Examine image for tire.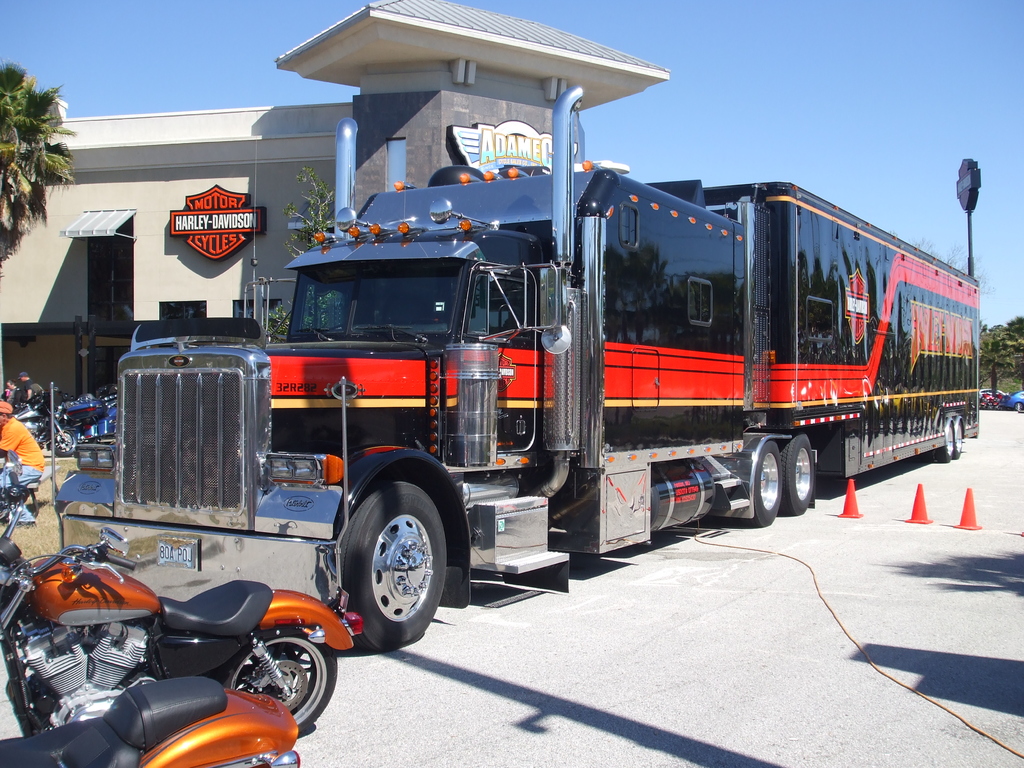
Examination result: BBox(938, 417, 955, 461).
